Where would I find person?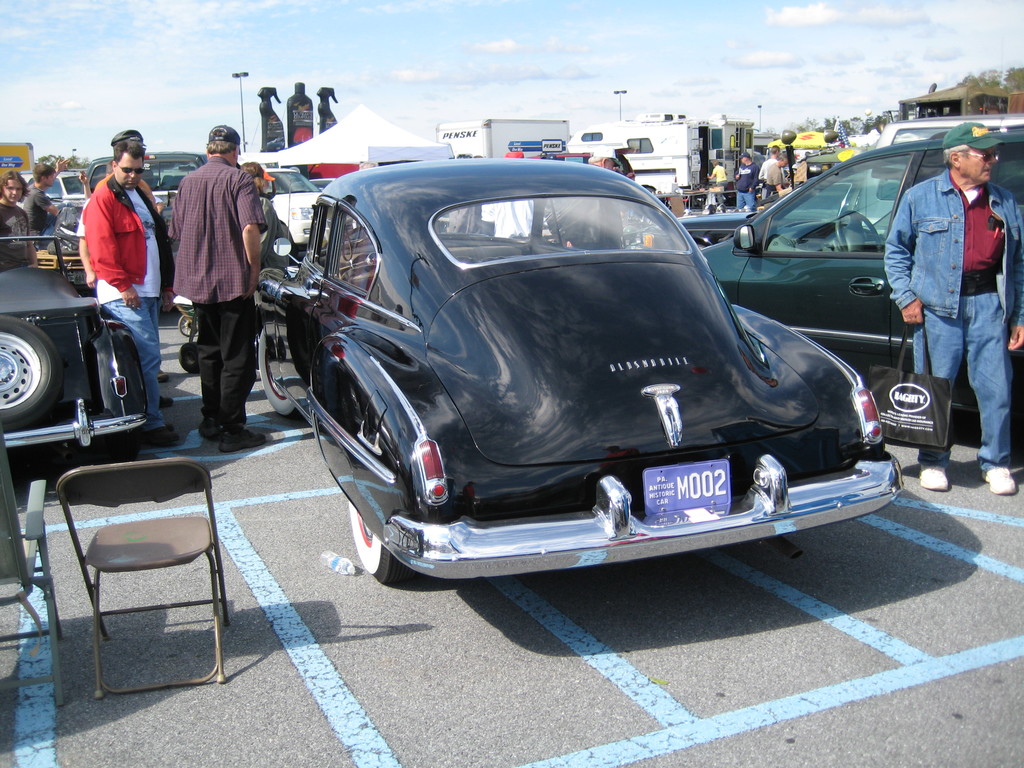
At (left=158, top=113, right=257, bottom=447).
